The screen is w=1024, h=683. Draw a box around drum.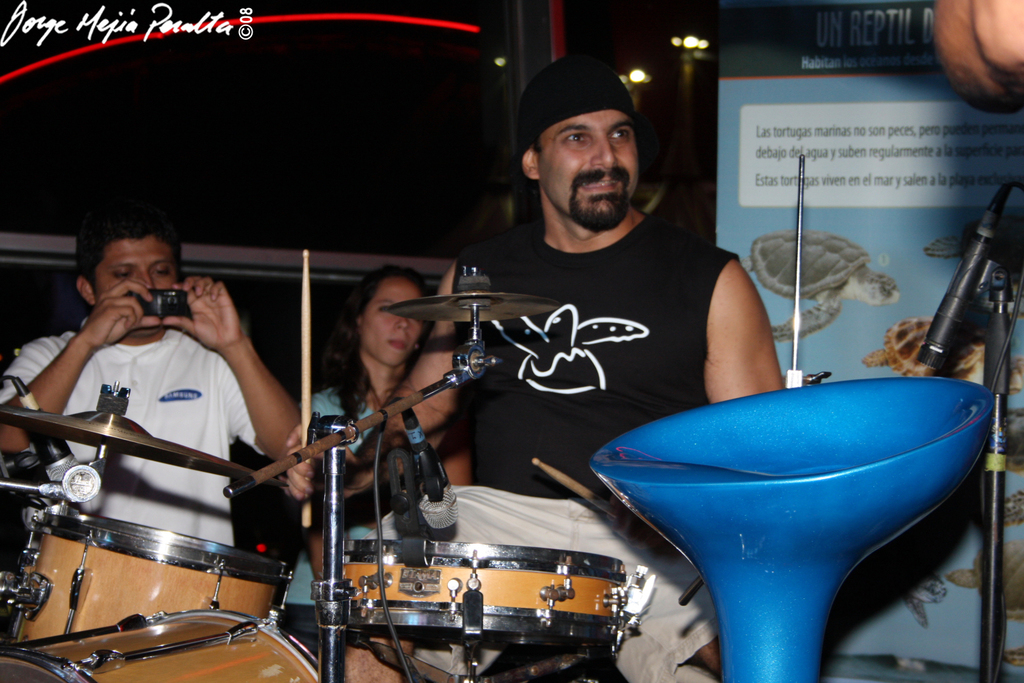
BBox(14, 514, 289, 645).
